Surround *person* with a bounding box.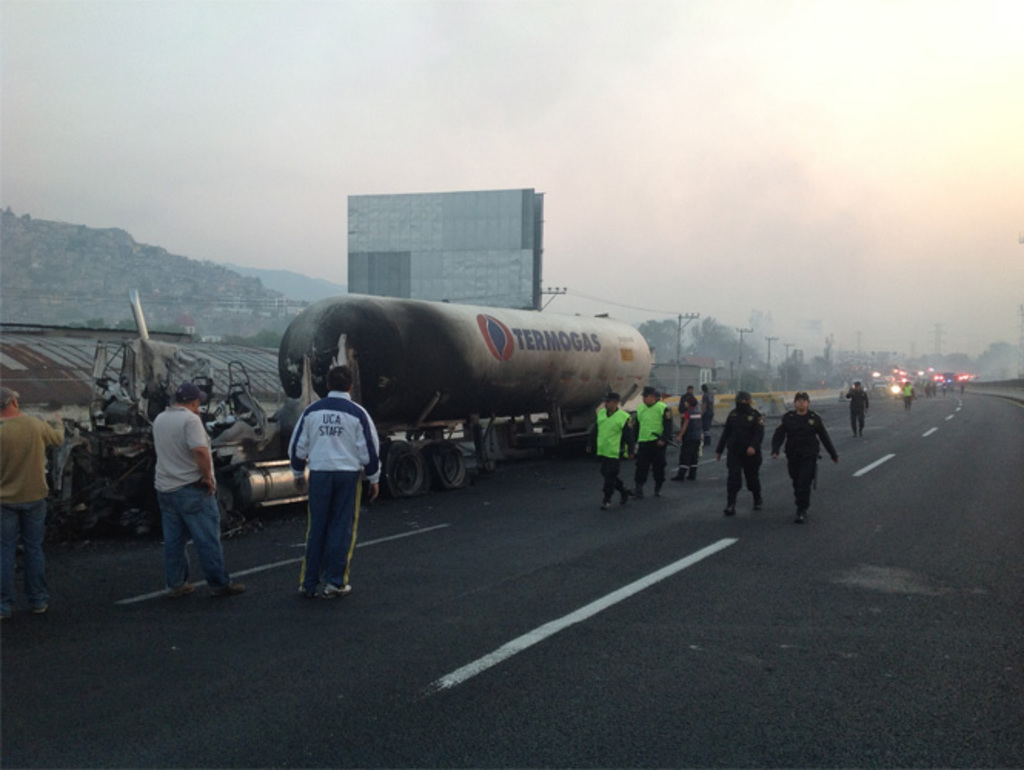
[679,382,694,427].
